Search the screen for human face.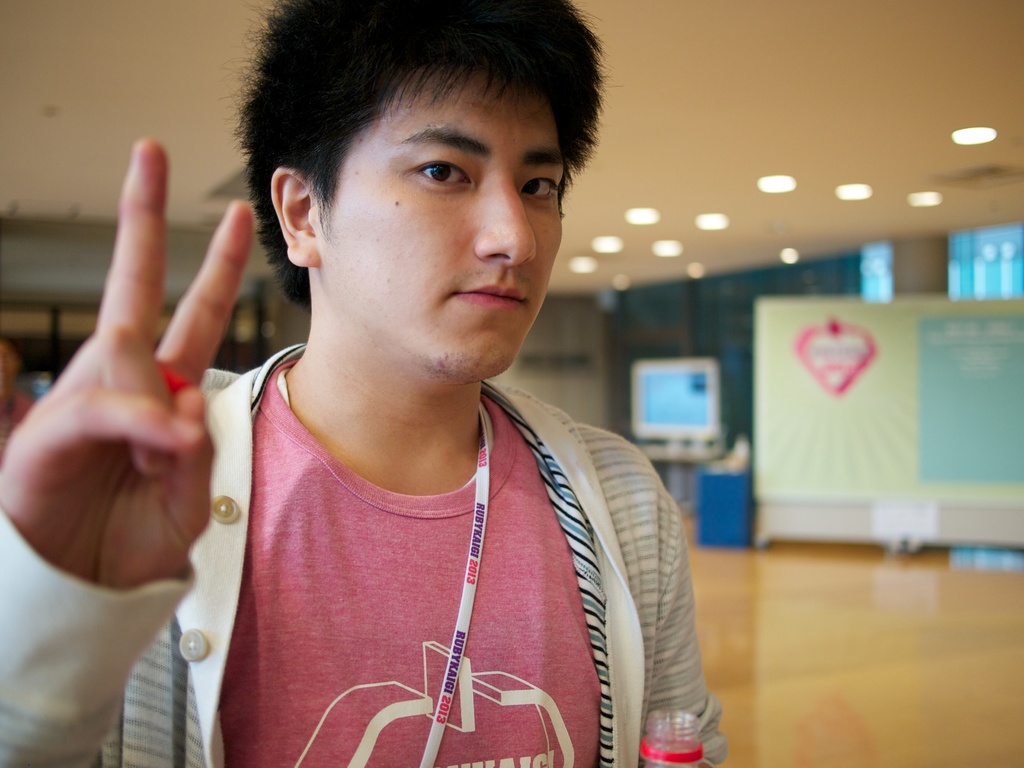
Found at 317 69 563 378.
